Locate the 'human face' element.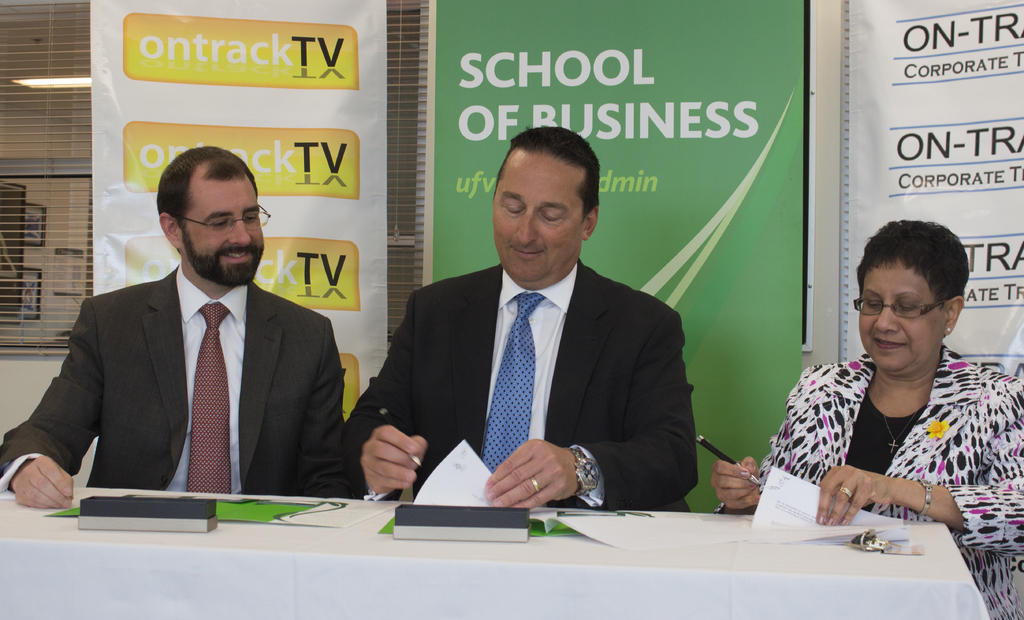
Element bbox: {"left": 856, "top": 260, "right": 941, "bottom": 373}.
